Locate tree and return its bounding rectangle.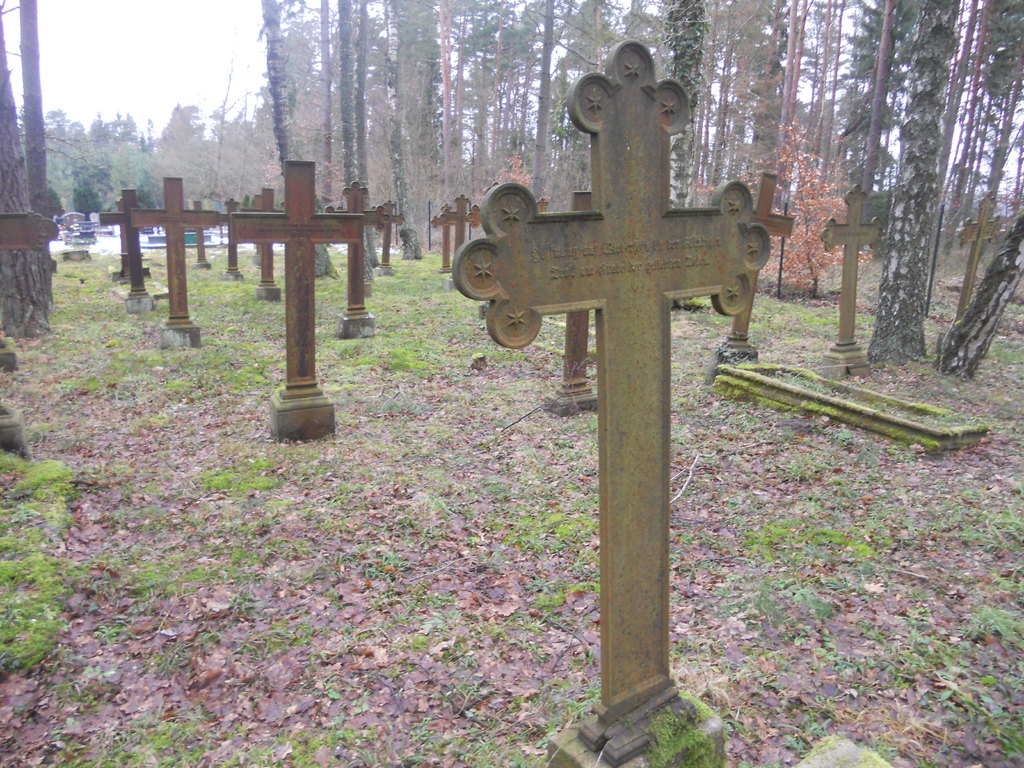
[left=149, top=3, right=1023, bottom=406].
